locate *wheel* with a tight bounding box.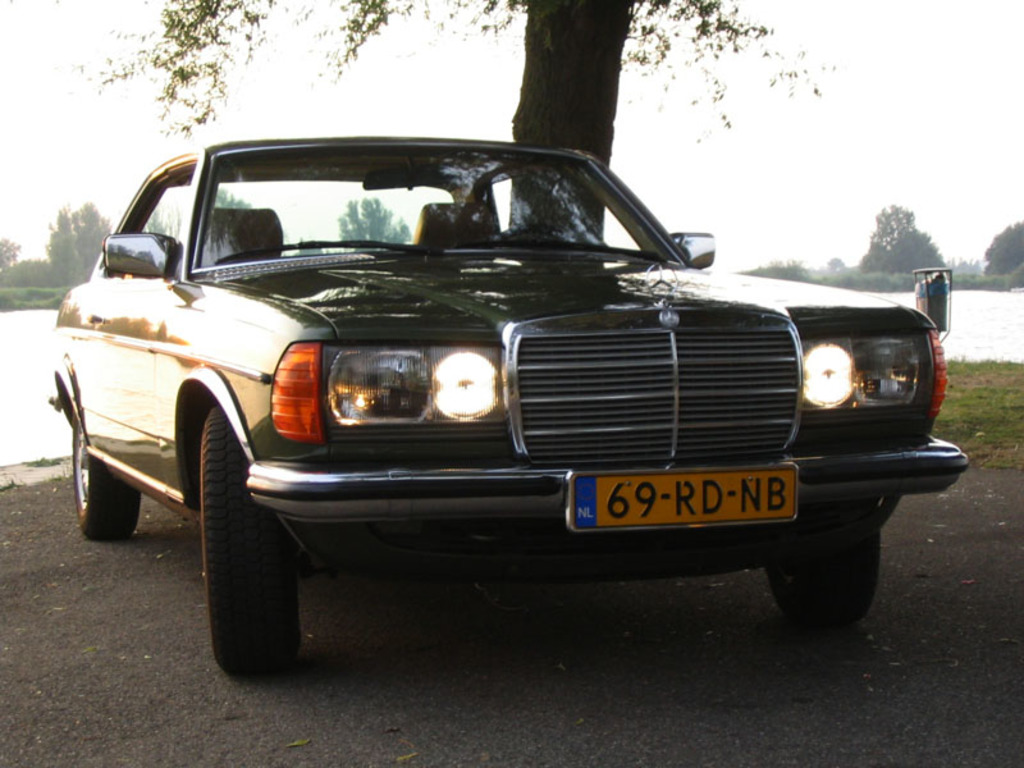
x1=760 y1=527 x2=878 y2=620.
